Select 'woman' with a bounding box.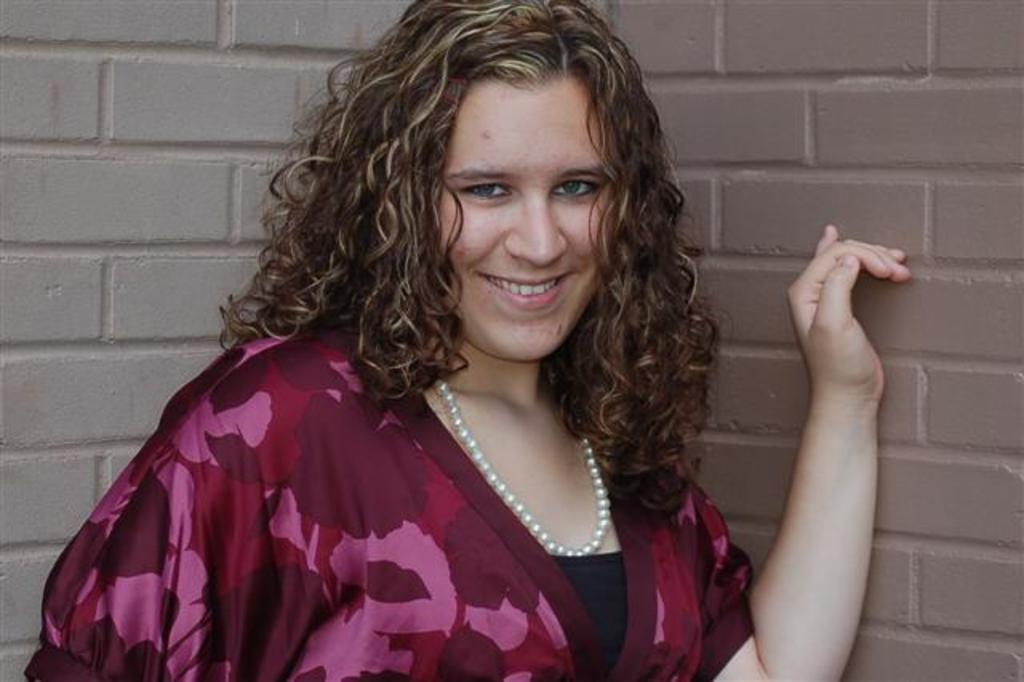
locate(66, 14, 768, 681).
